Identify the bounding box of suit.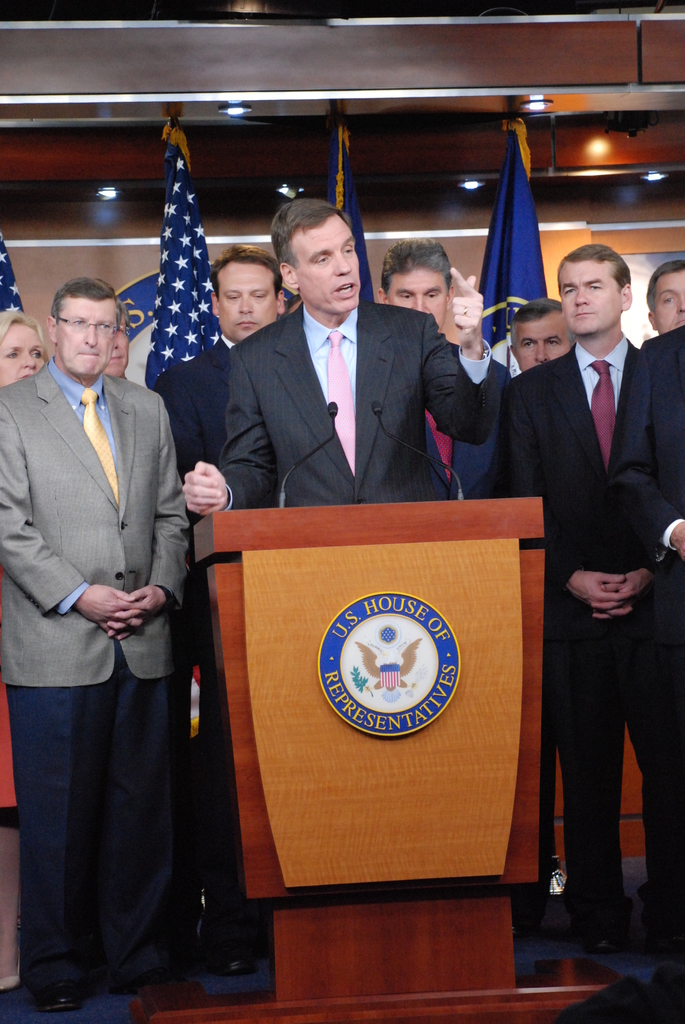
{"left": 155, "top": 328, "right": 282, "bottom": 952}.
